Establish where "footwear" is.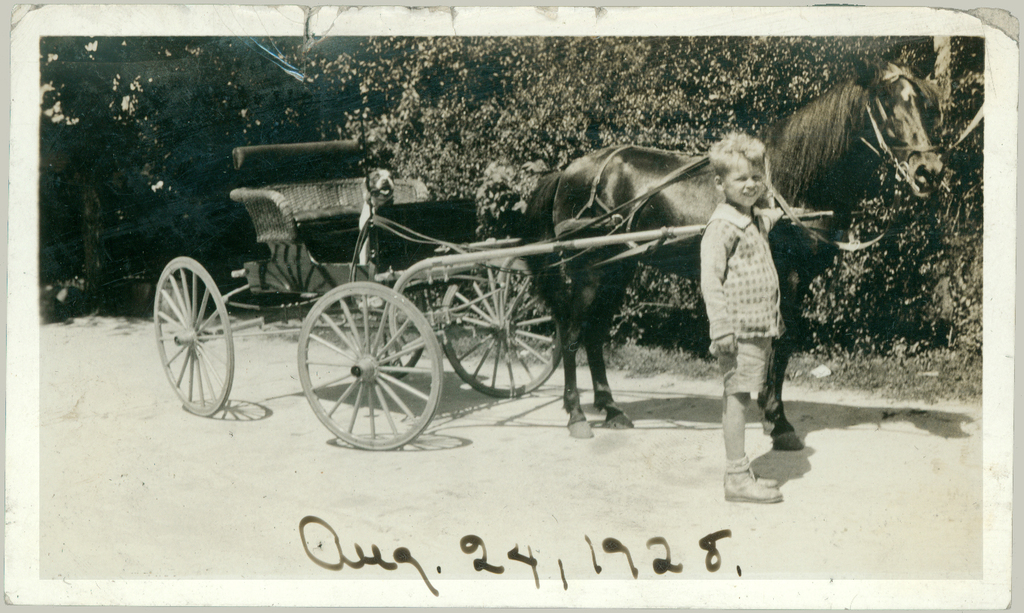
Established at [x1=749, y1=457, x2=783, y2=489].
